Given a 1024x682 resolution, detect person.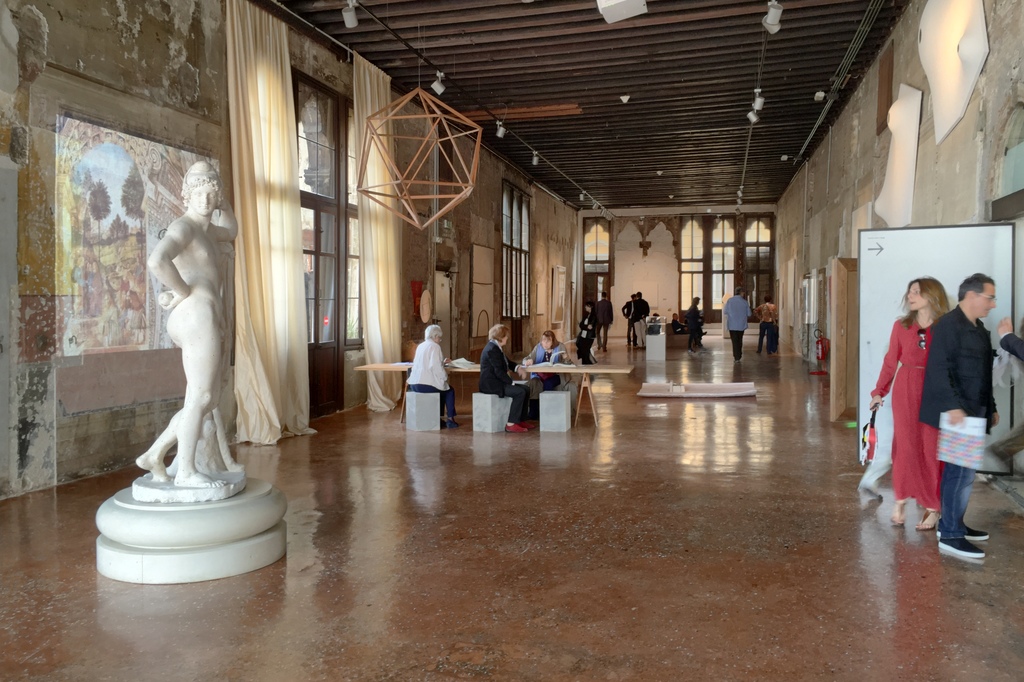
bbox=[917, 269, 995, 555].
